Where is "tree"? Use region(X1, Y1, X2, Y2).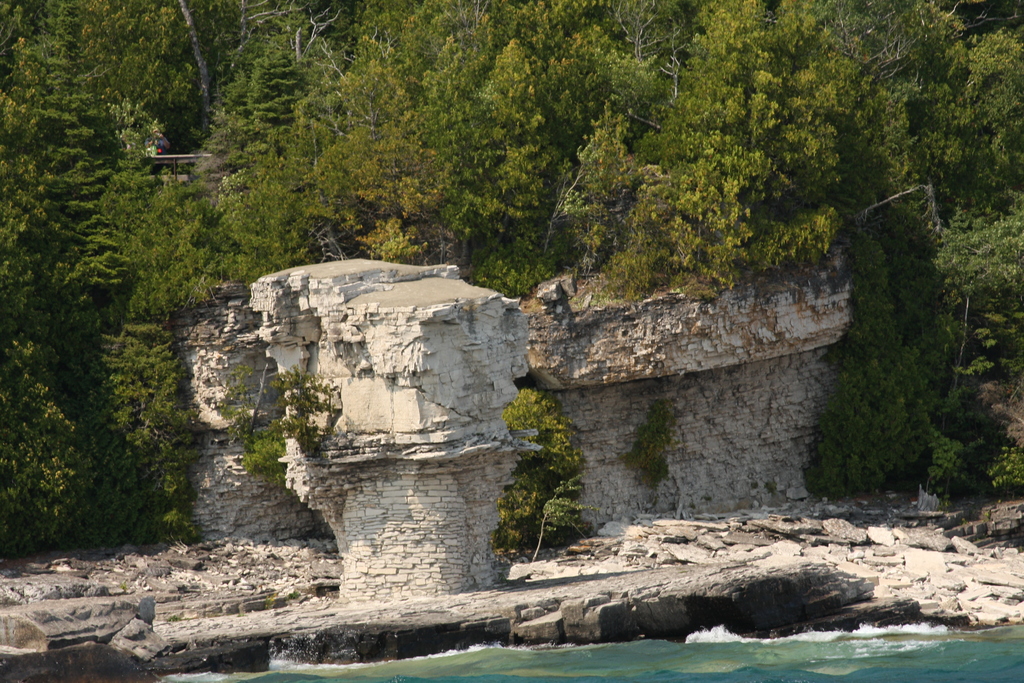
region(810, 124, 992, 516).
